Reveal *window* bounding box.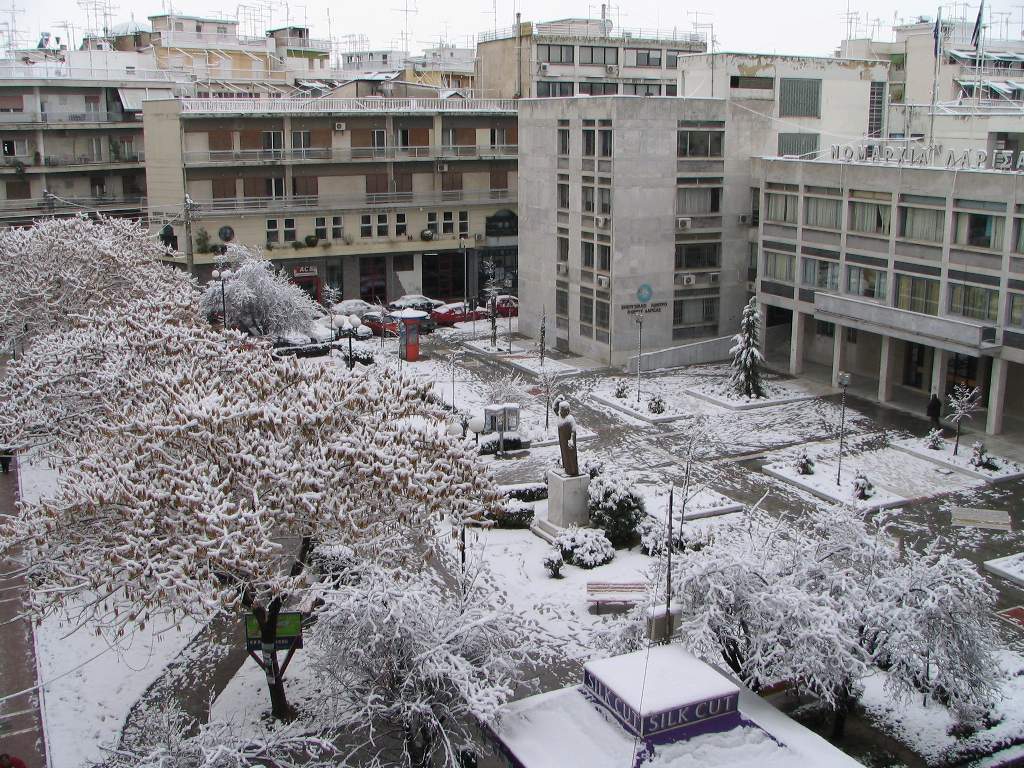
Revealed: 395/213/407/222.
